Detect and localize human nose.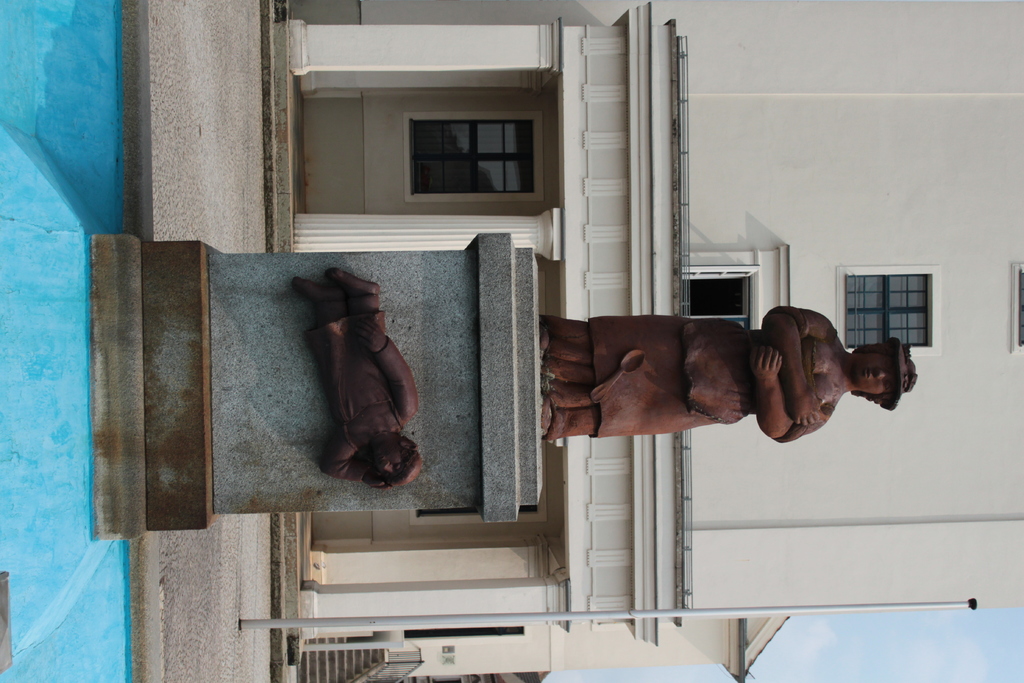
Localized at [left=874, top=367, right=886, bottom=375].
